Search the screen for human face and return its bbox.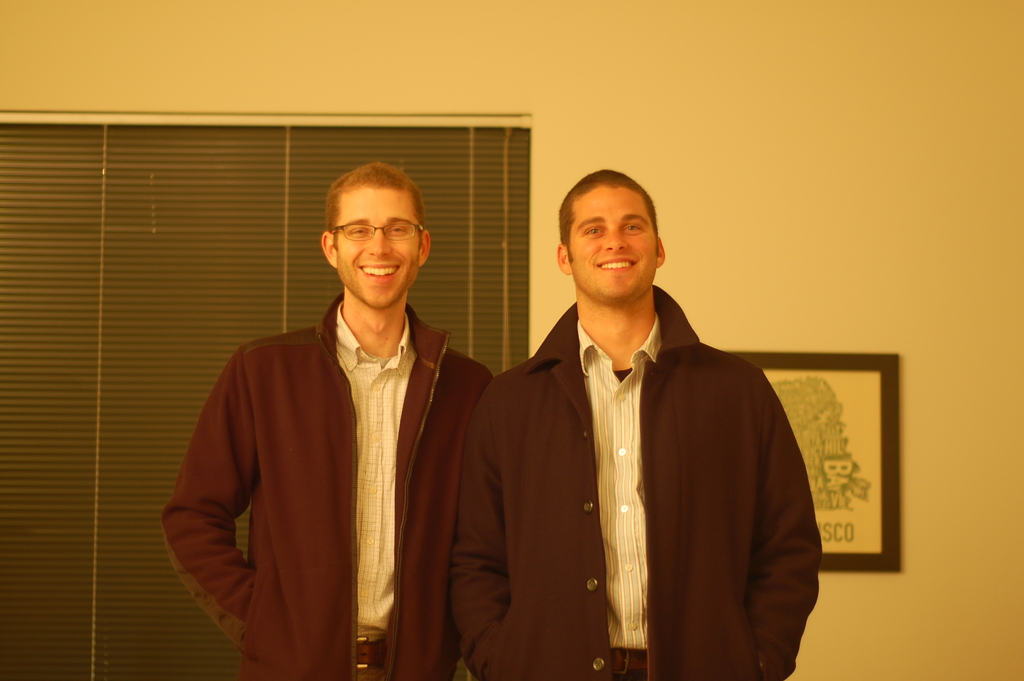
Found: BBox(569, 185, 653, 300).
